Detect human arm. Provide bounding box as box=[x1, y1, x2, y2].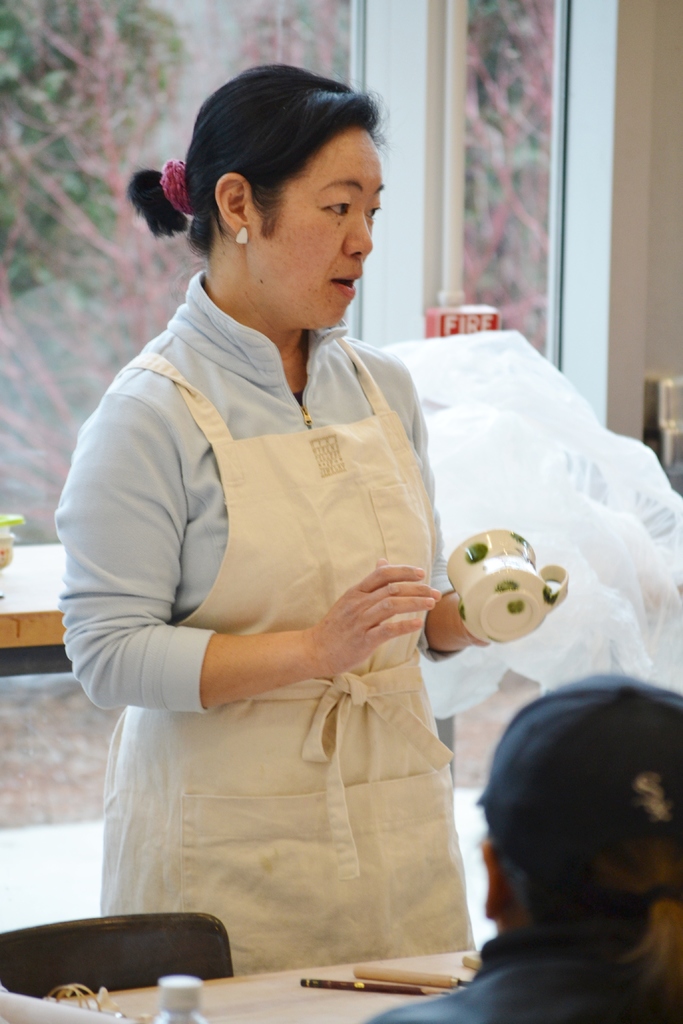
box=[58, 399, 454, 709].
